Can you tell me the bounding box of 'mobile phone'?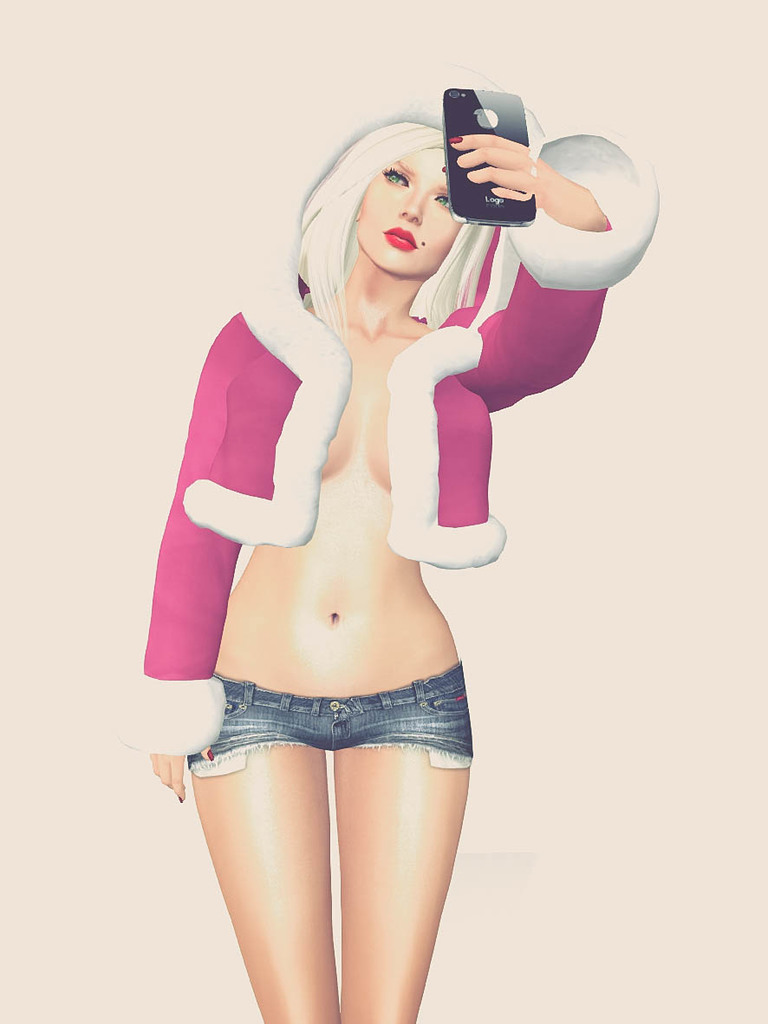
<bbox>432, 87, 537, 223</bbox>.
